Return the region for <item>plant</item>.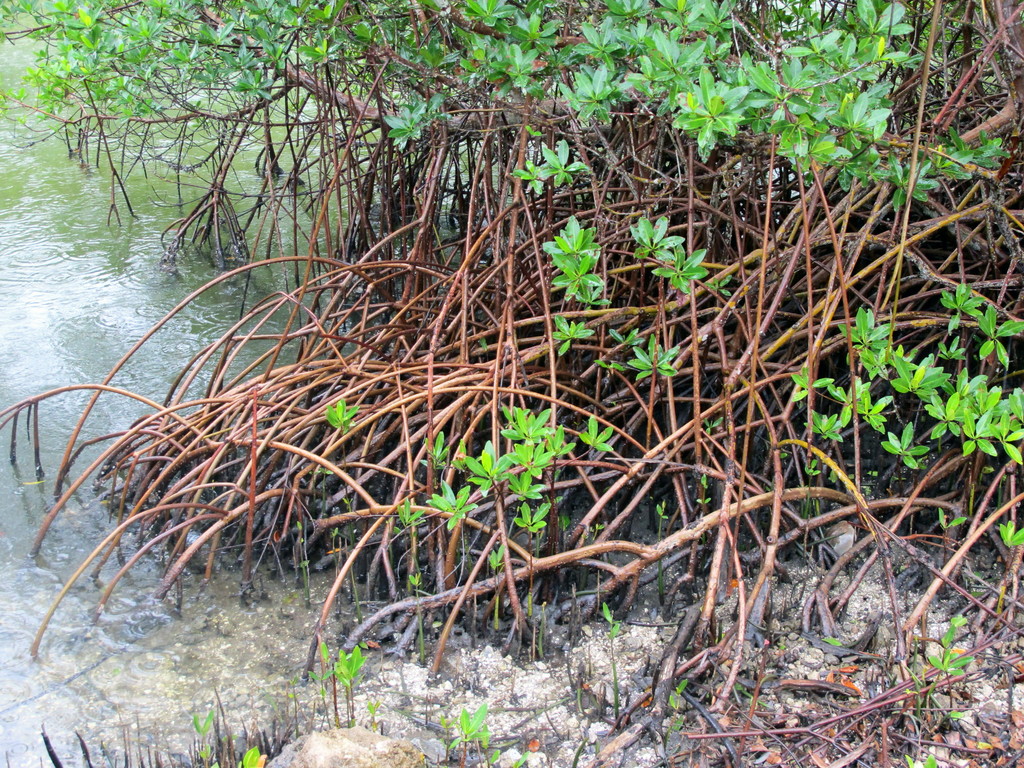
x1=698 y1=470 x2=714 y2=514.
